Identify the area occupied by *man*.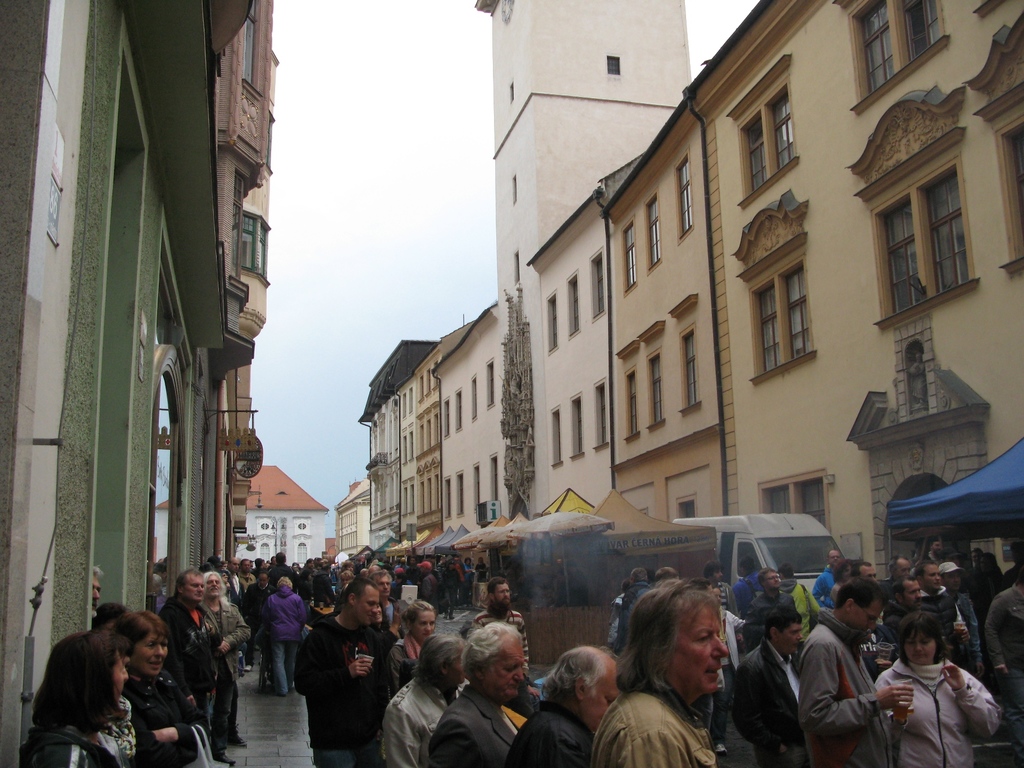
Area: detection(744, 565, 799, 648).
